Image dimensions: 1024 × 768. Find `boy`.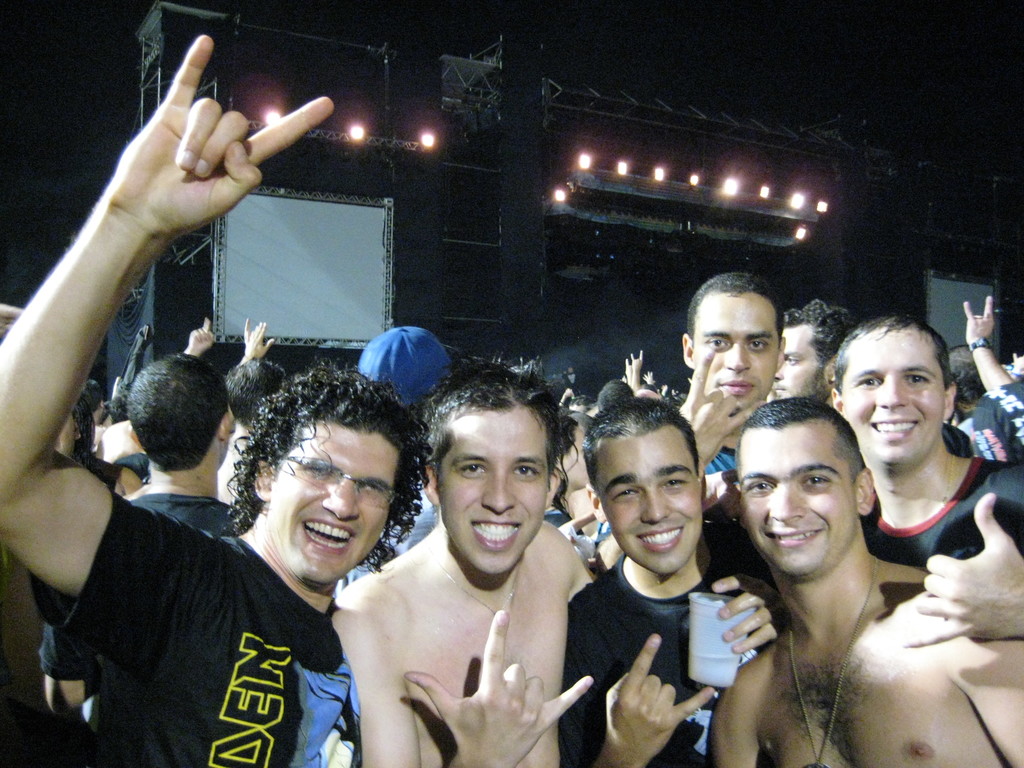
bbox=(0, 29, 440, 767).
